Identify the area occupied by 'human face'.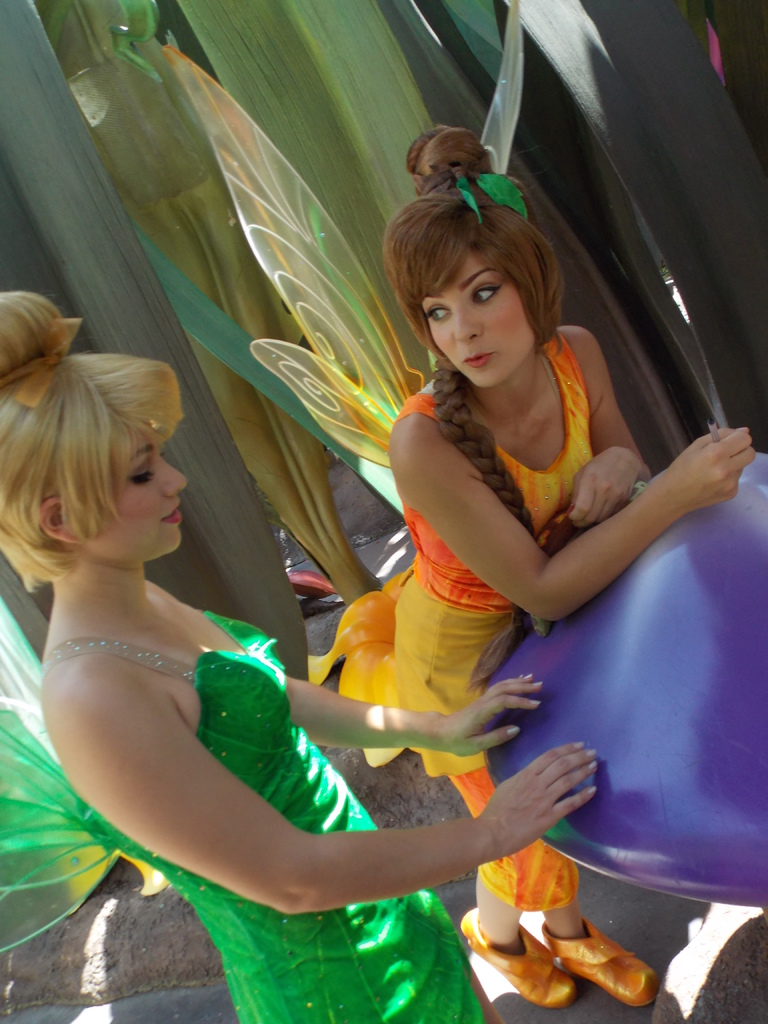
Area: detection(79, 417, 186, 554).
